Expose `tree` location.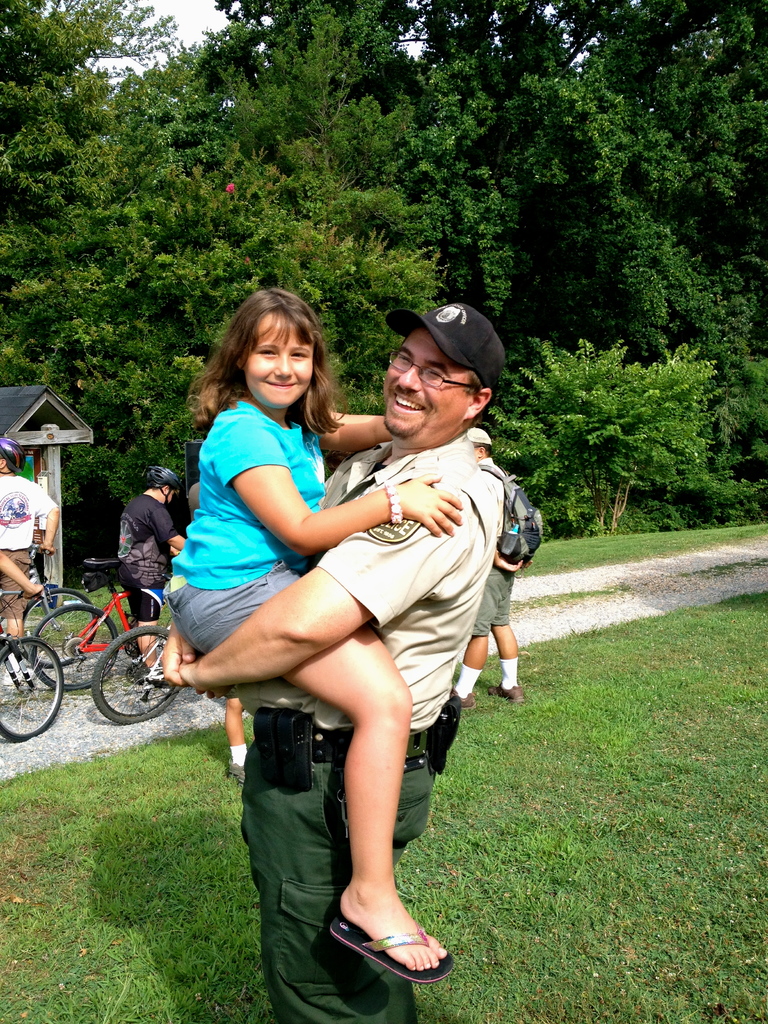
Exposed at [left=0, top=0, right=335, bottom=604].
